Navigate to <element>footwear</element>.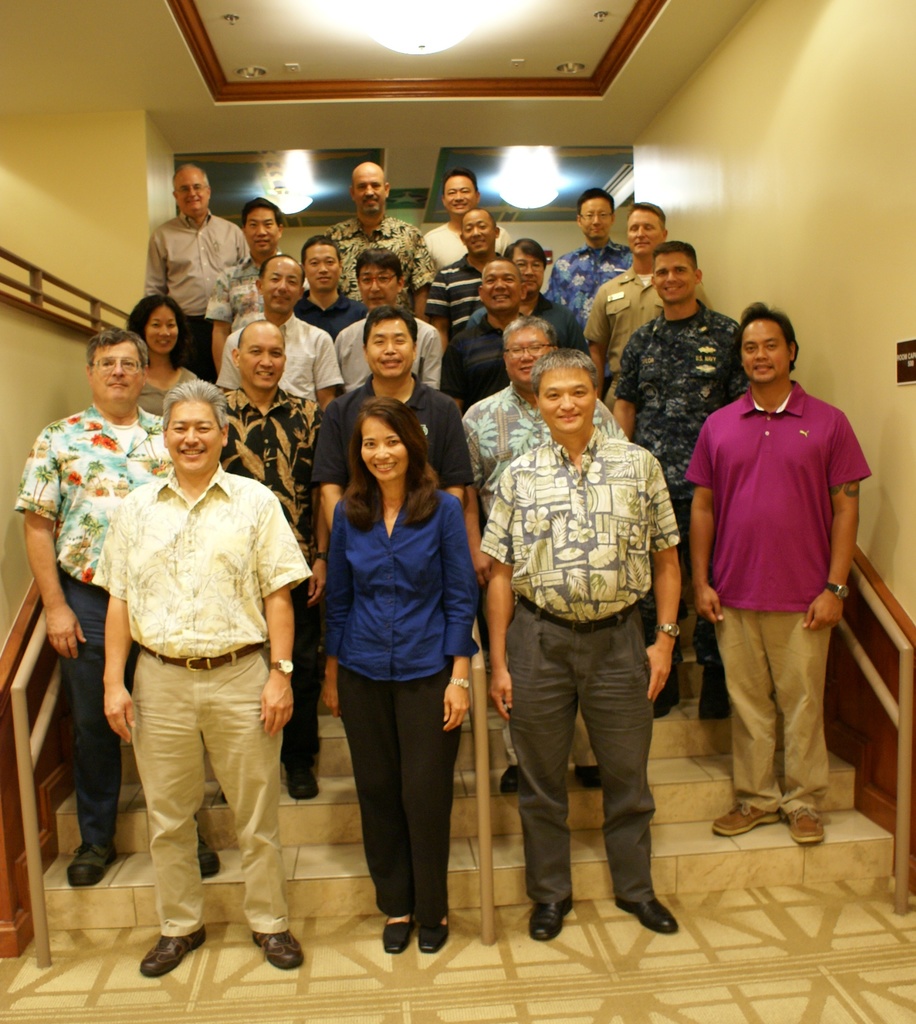
Navigation target: (379, 919, 416, 959).
